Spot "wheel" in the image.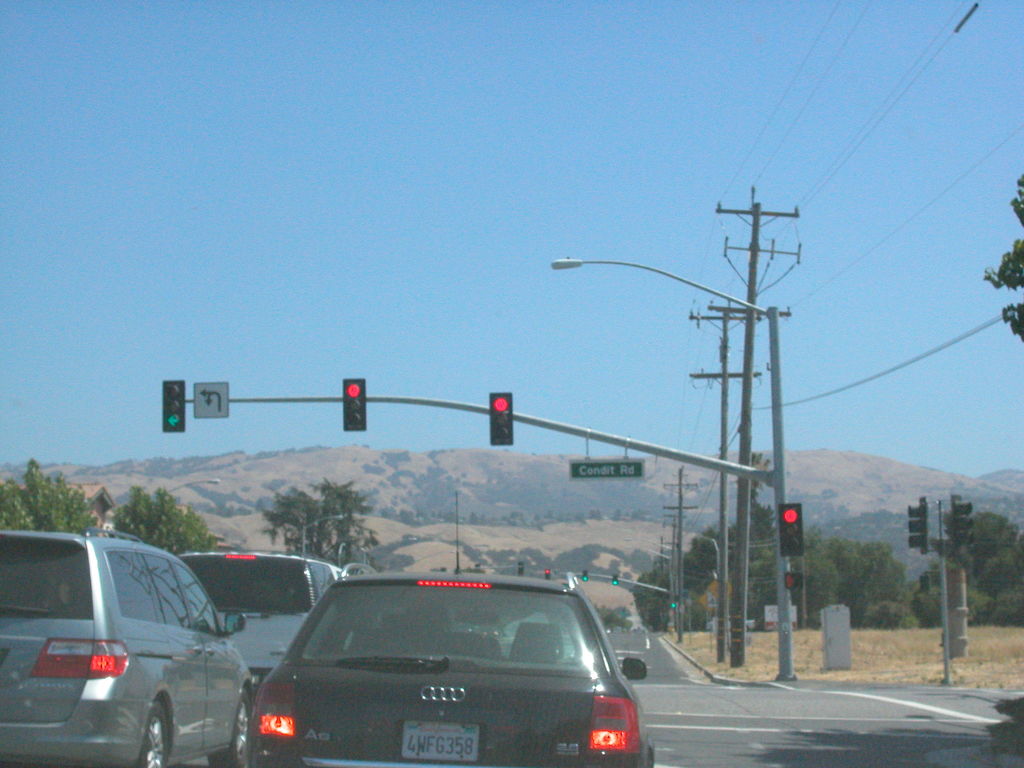
"wheel" found at {"left": 205, "top": 683, "right": 248, "bottom": 767}.
